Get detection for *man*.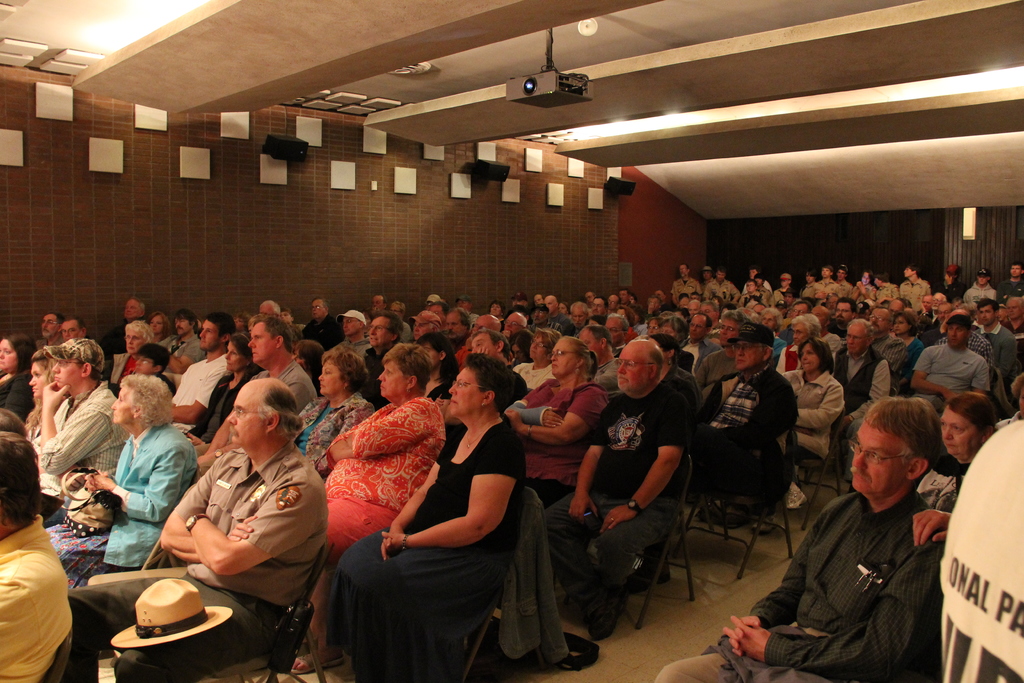
Detection: select_region(297, 295, 346, 358).
